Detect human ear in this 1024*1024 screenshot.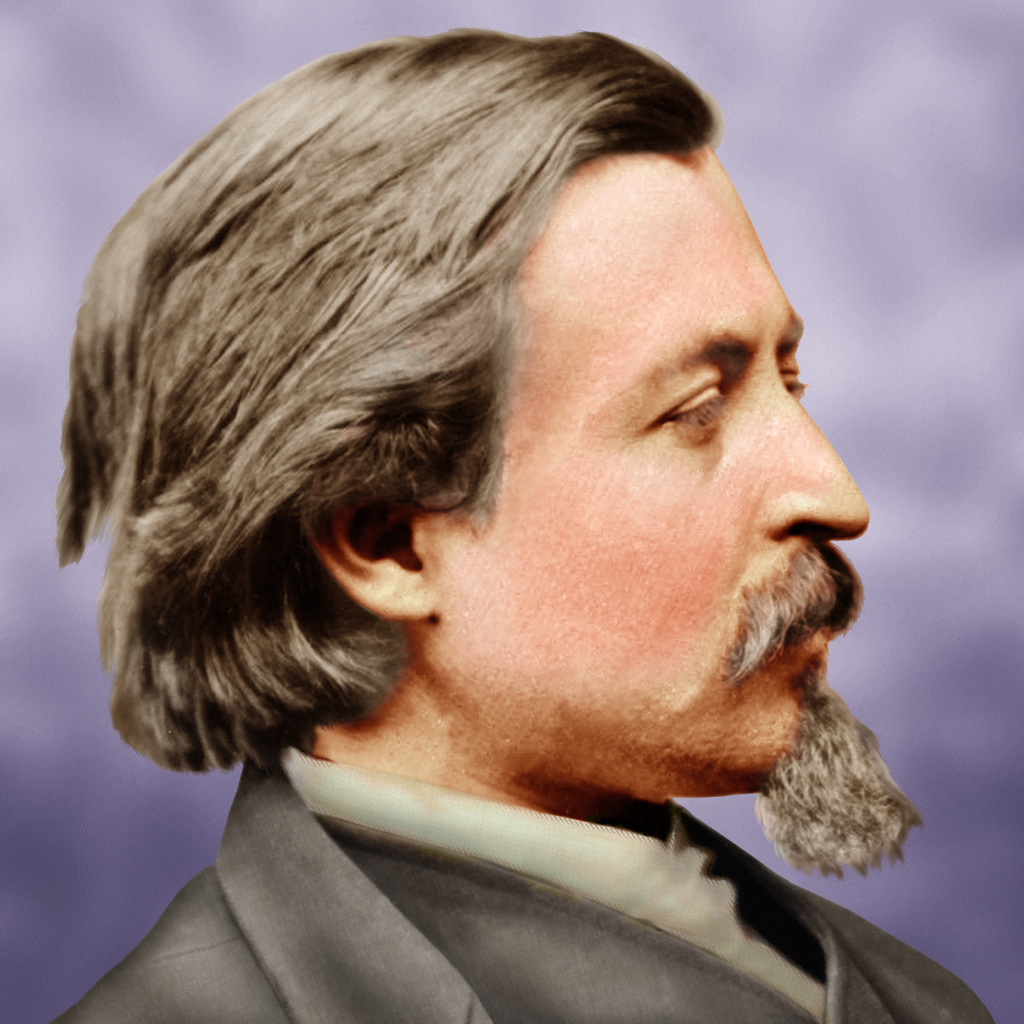
Detection: x1=305, y1=509, x2=442, y2=624.
